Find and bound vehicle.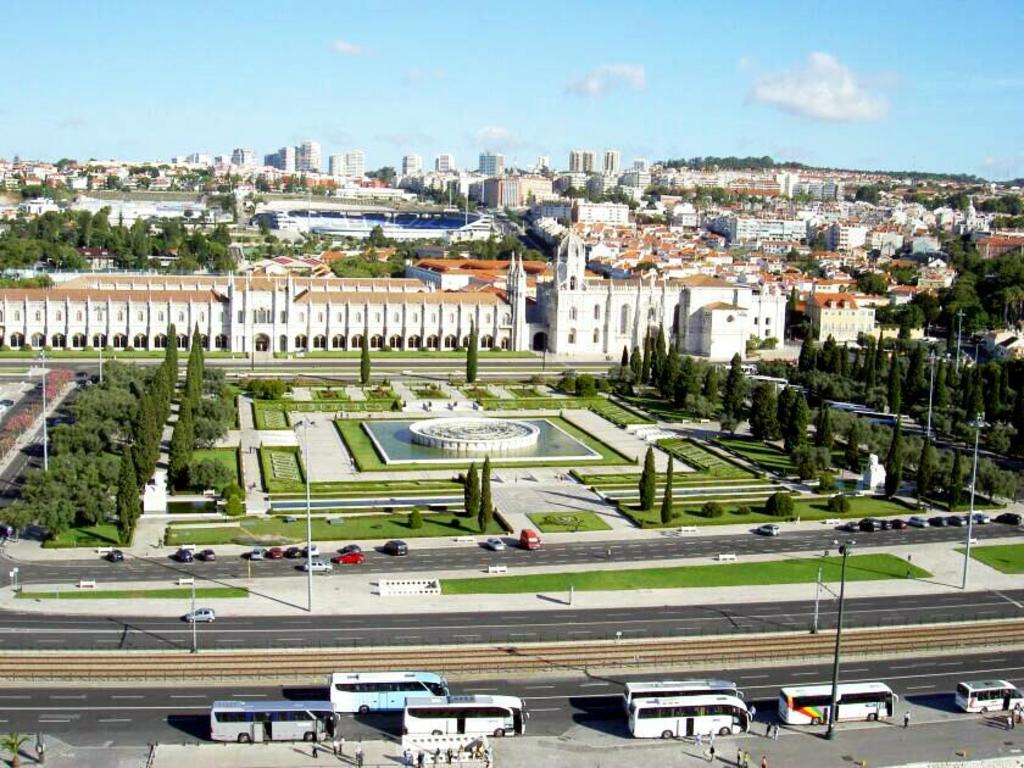
Bound: [left=624, top=680, right=735, bottom=697].
